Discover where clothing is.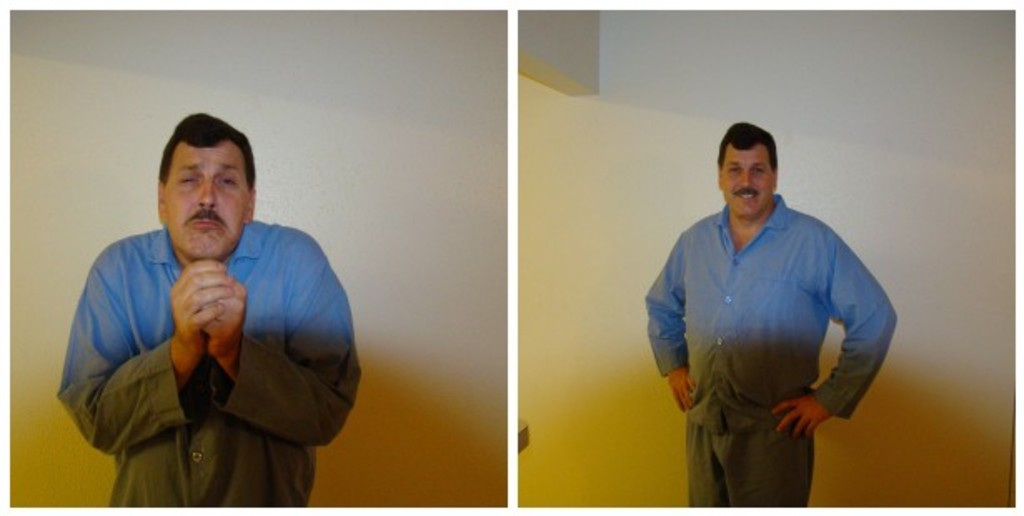
Discovered at crop(52, 223, 365, 513).
